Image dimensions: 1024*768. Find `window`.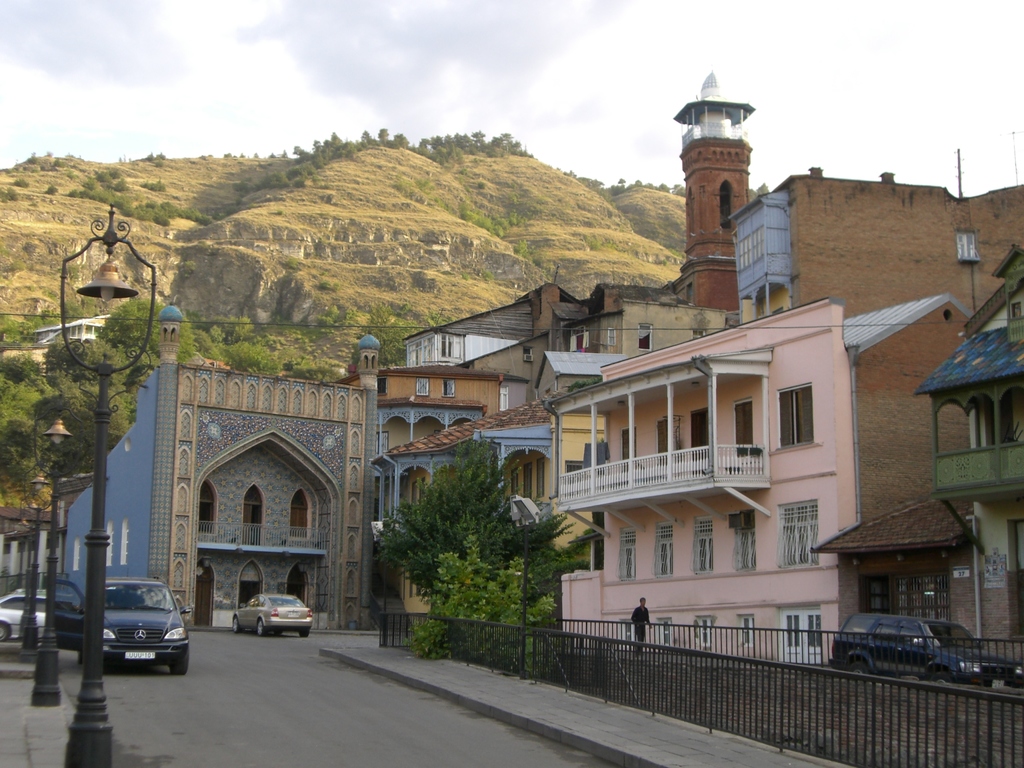
l=739, t=616, r=756, b=651.
